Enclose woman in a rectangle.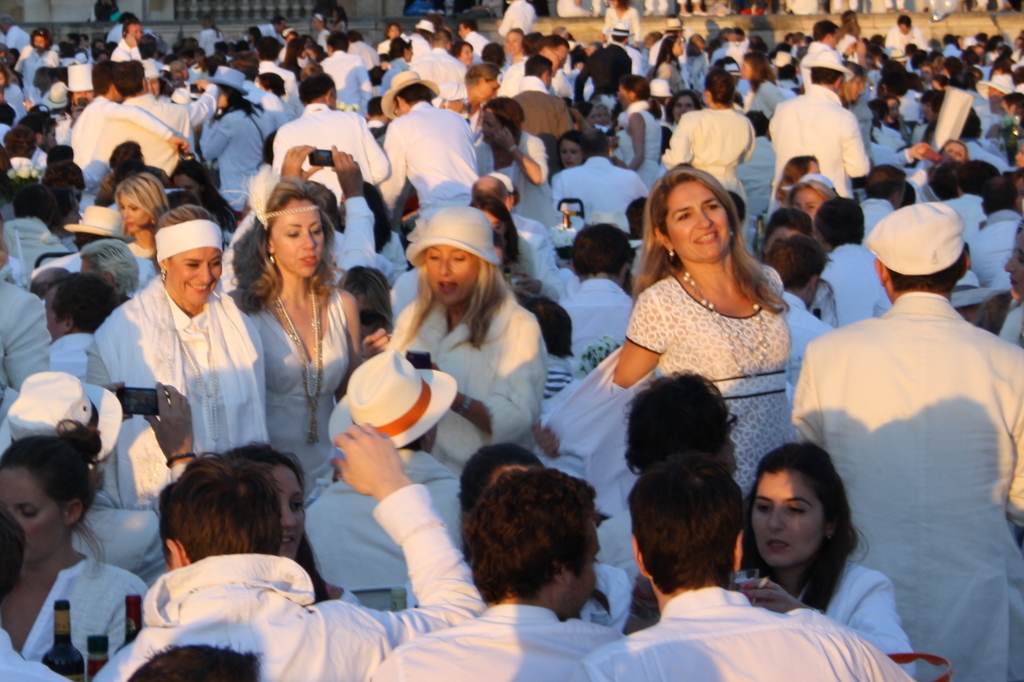
[x1=200, y1=63, x2=277, y2=236].
